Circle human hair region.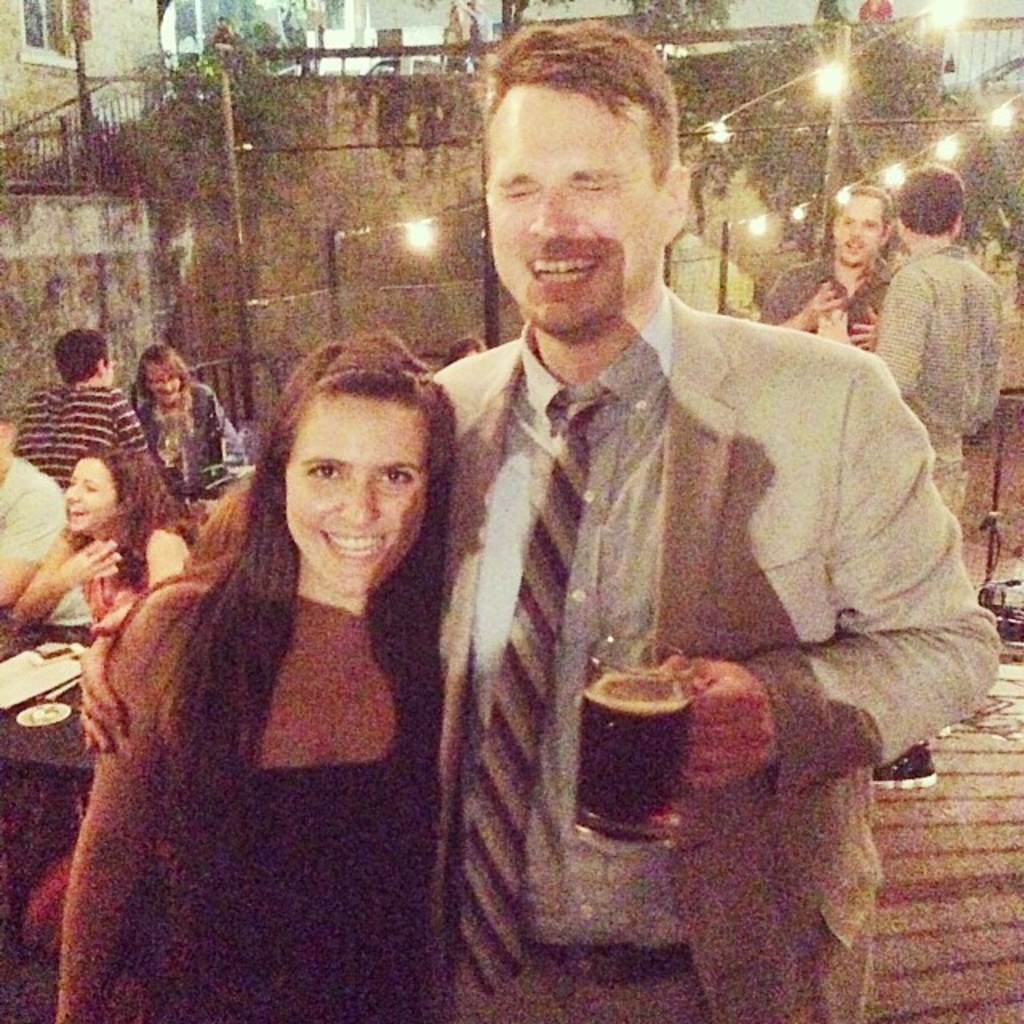
Region: box(134, 341, 195, 406).
